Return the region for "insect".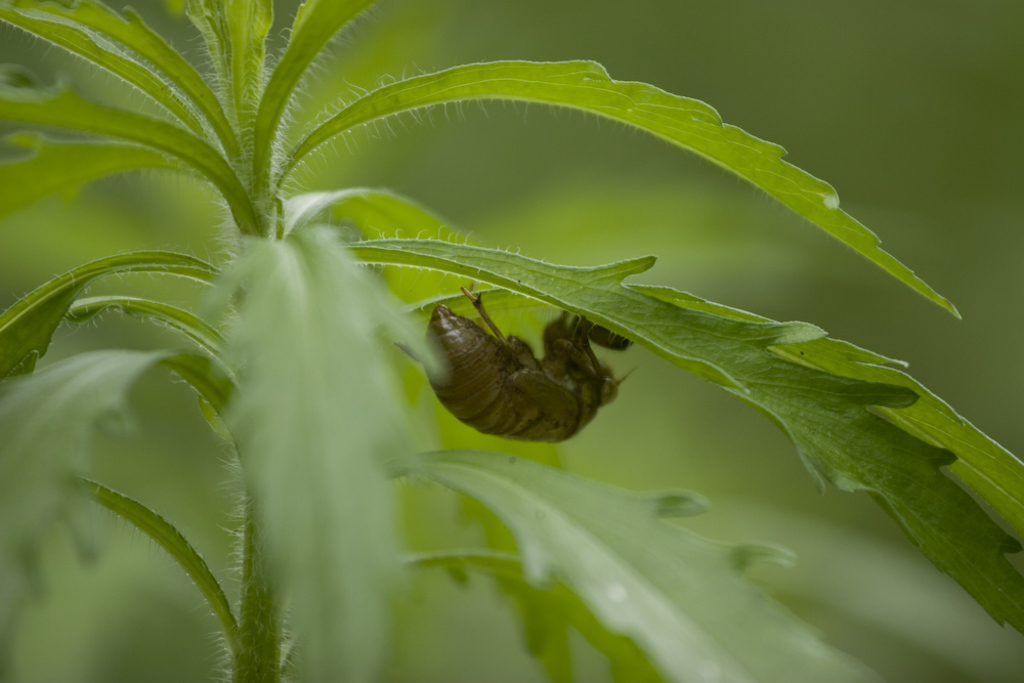
box(424, 285, 631, 446).
